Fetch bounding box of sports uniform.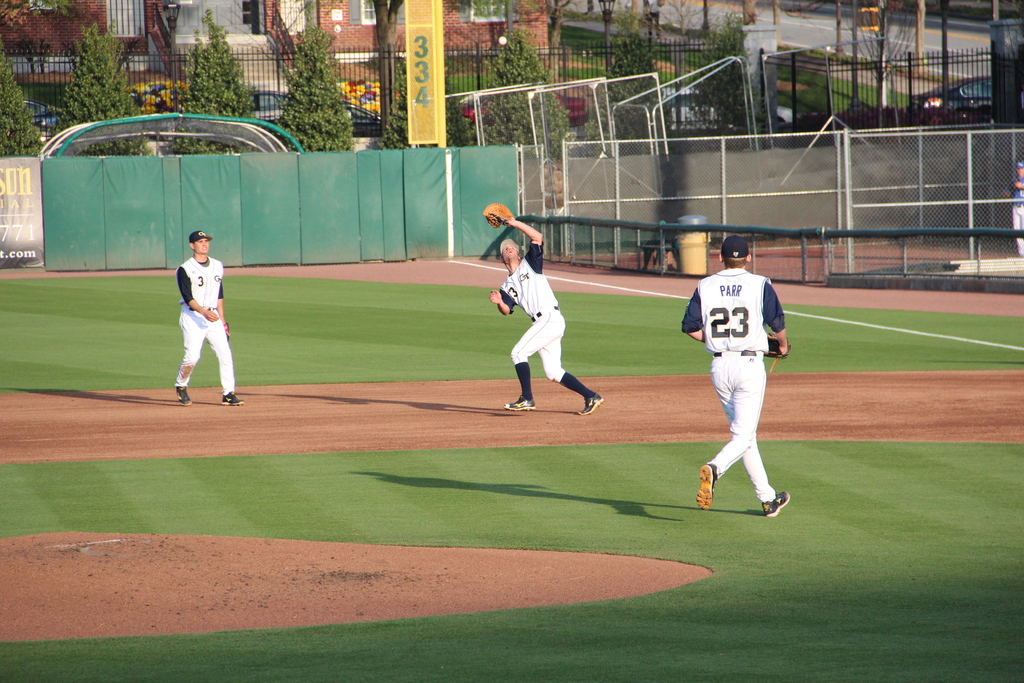
Bbox: select_region(499, 237, 590, 424).
